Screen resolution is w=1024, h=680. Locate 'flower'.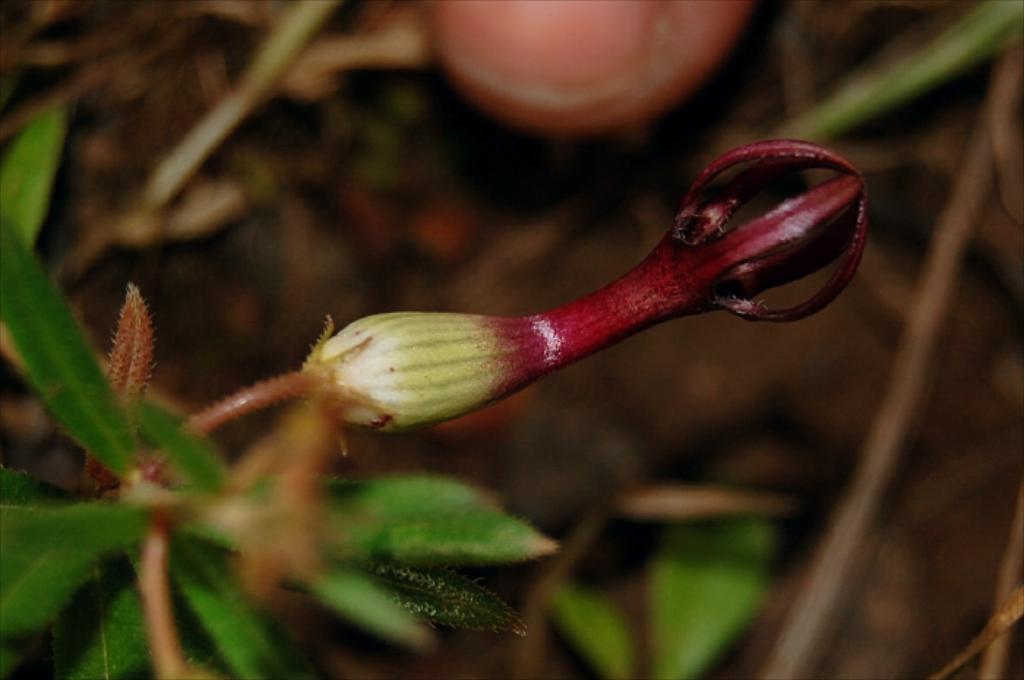
<bbox>295, 142, 866, 440</bbox>.
